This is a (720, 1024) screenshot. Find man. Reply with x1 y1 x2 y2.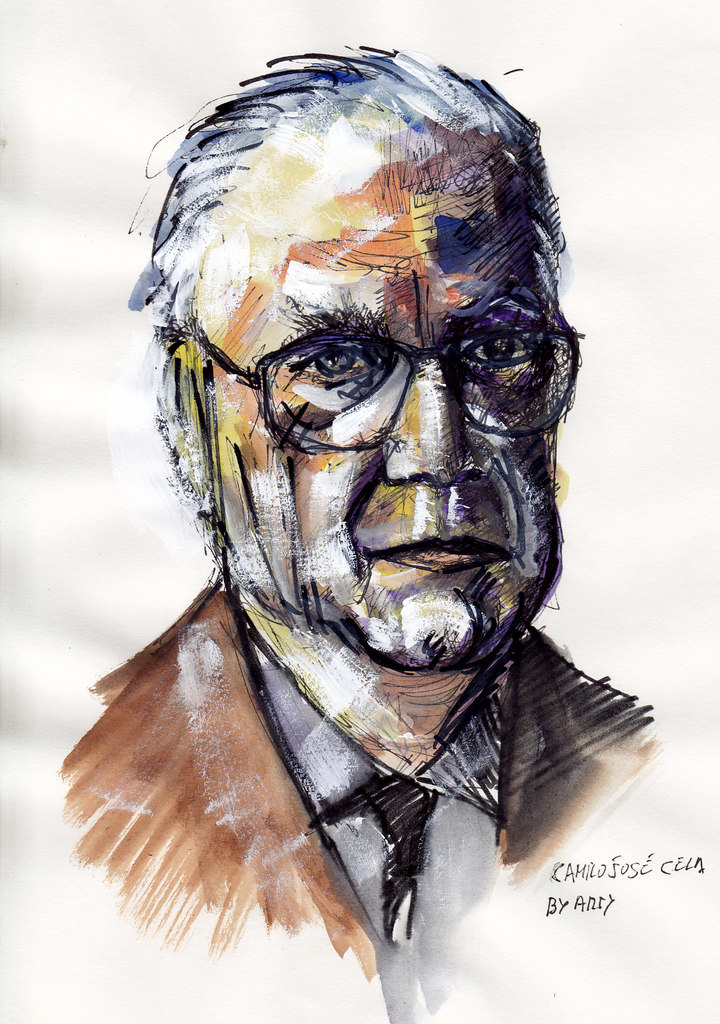
53 51 662 1023.
